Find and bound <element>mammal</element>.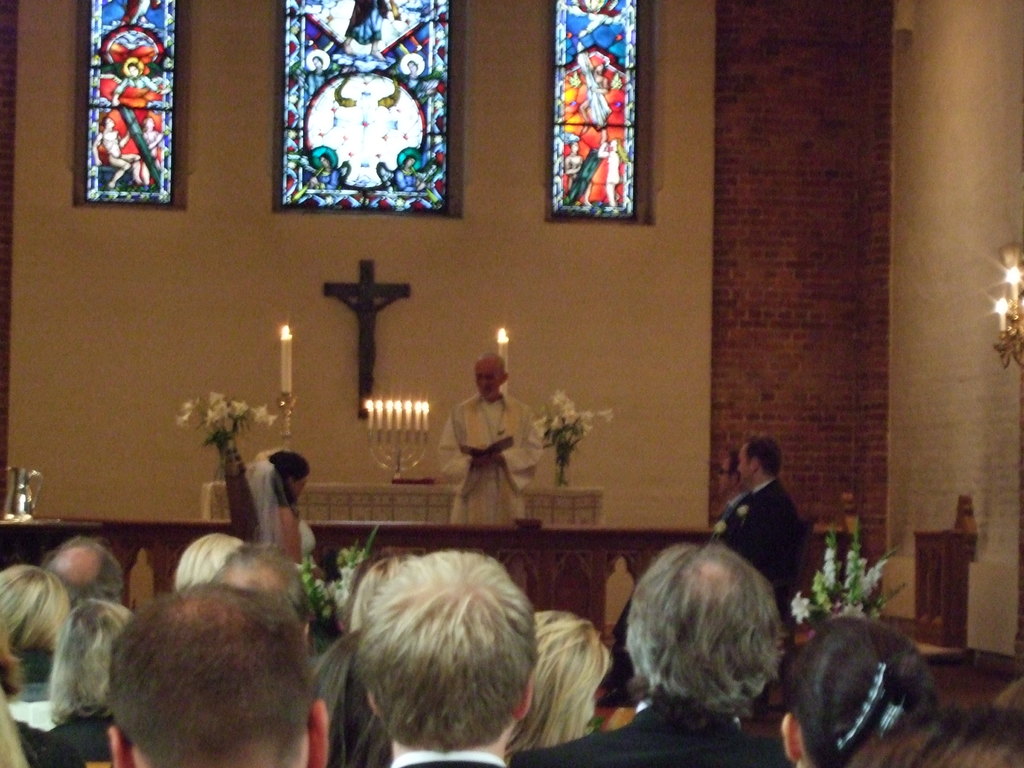
Bound: (left=314, top=630, right=394, bottom=767).
